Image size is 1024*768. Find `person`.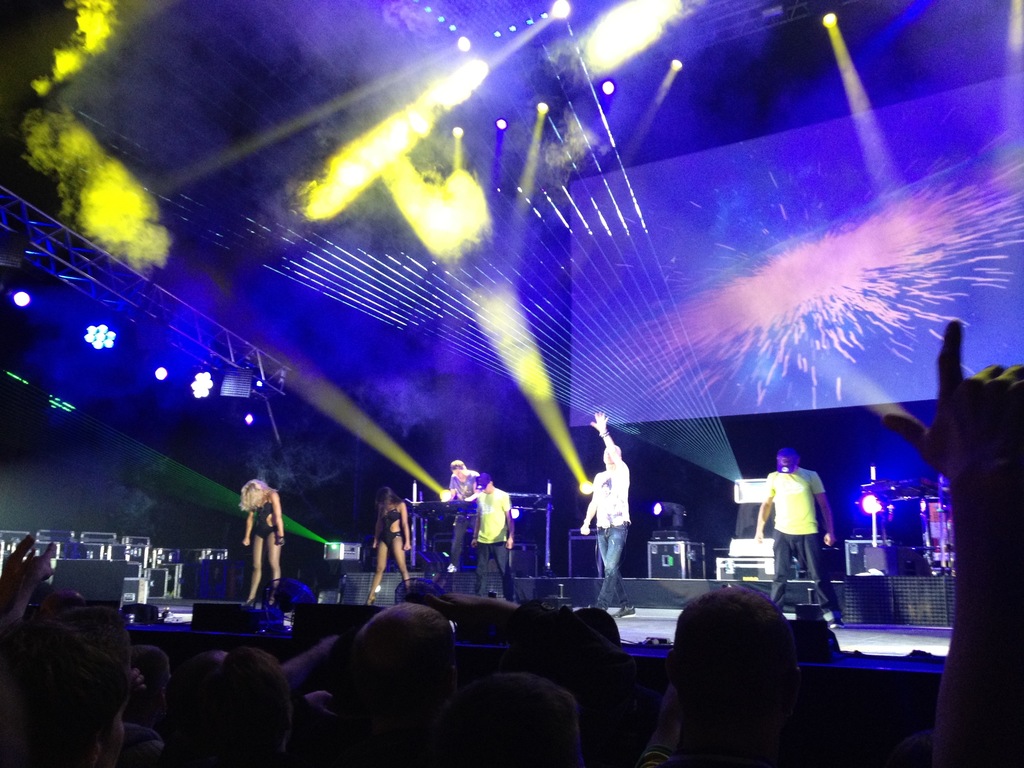
bbox=(445, 471, 516, 602).
